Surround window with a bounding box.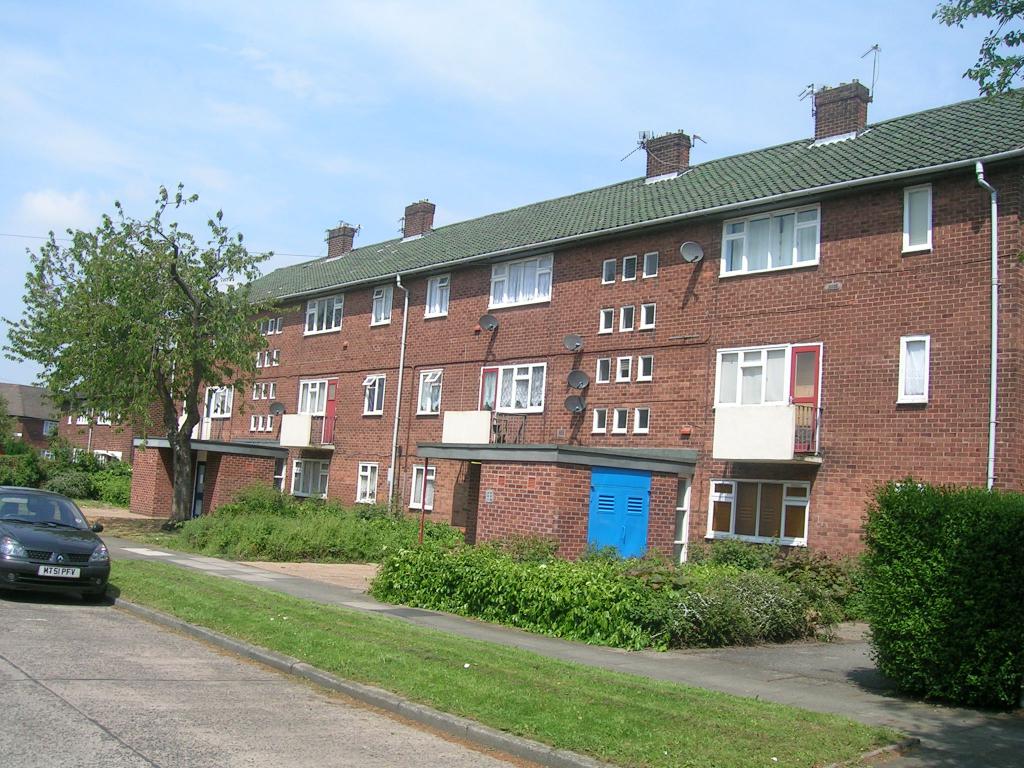
bbox=[253, 383, 276, 397].
